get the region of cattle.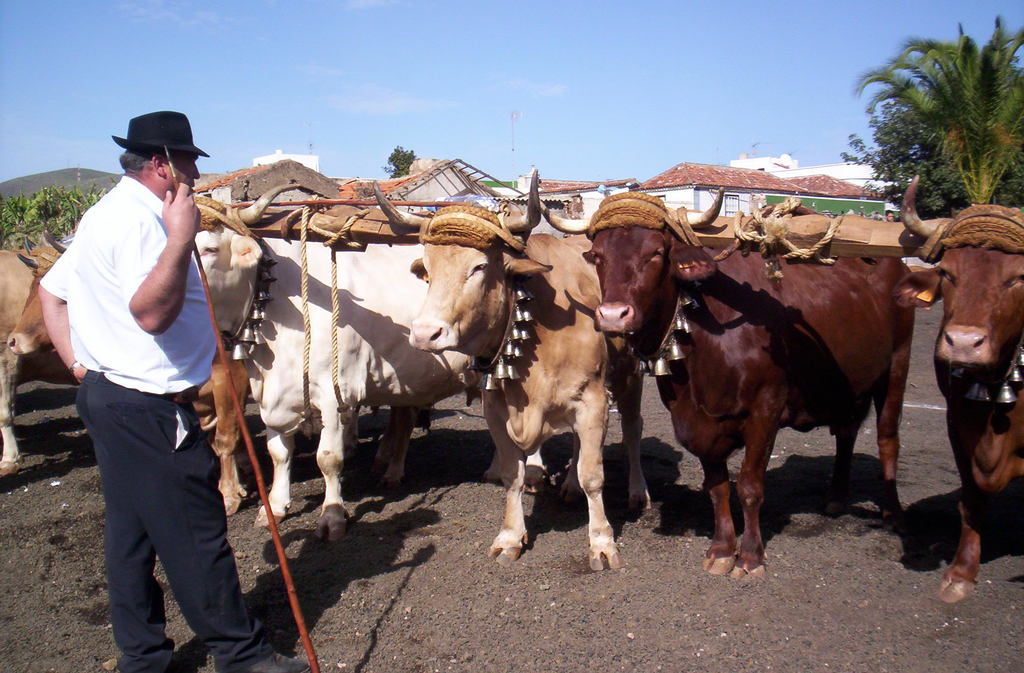
<box>193,184,476,550</box>.
